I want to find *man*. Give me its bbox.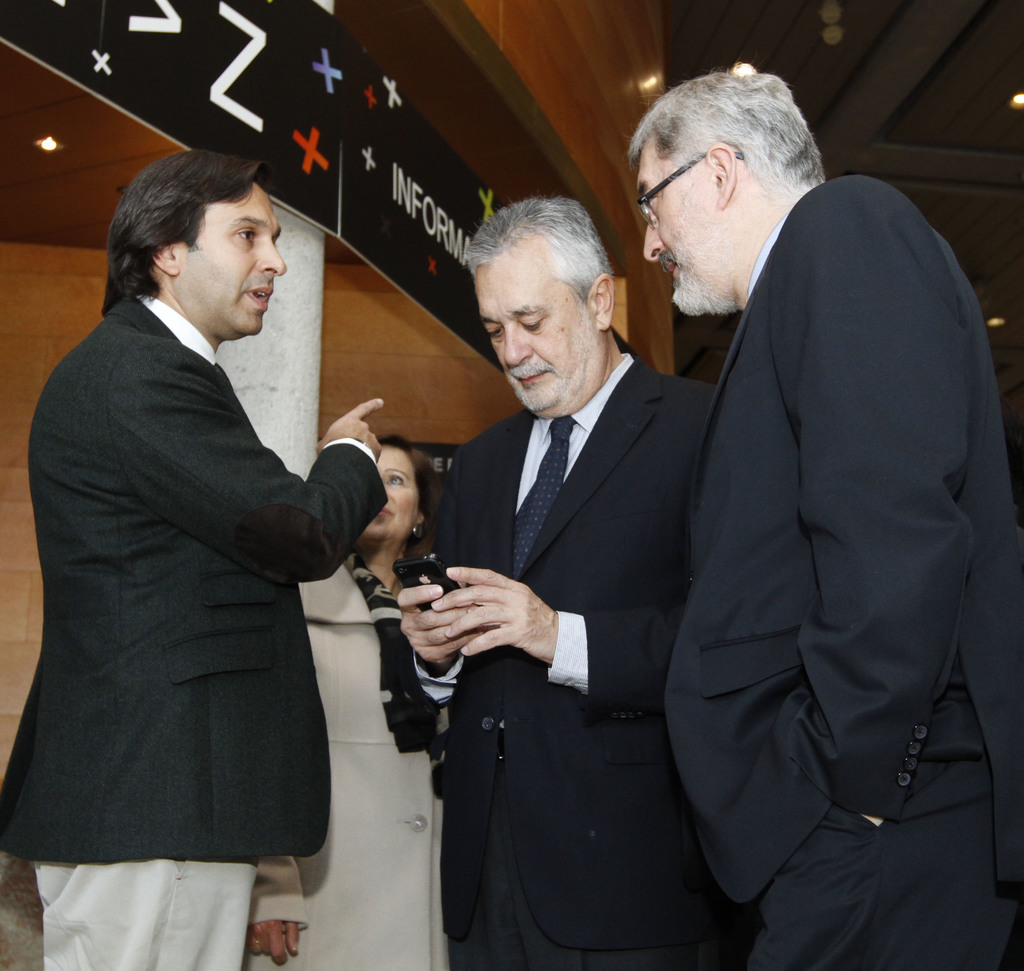
x1=385 y1=181 x2=732 y2=944.
